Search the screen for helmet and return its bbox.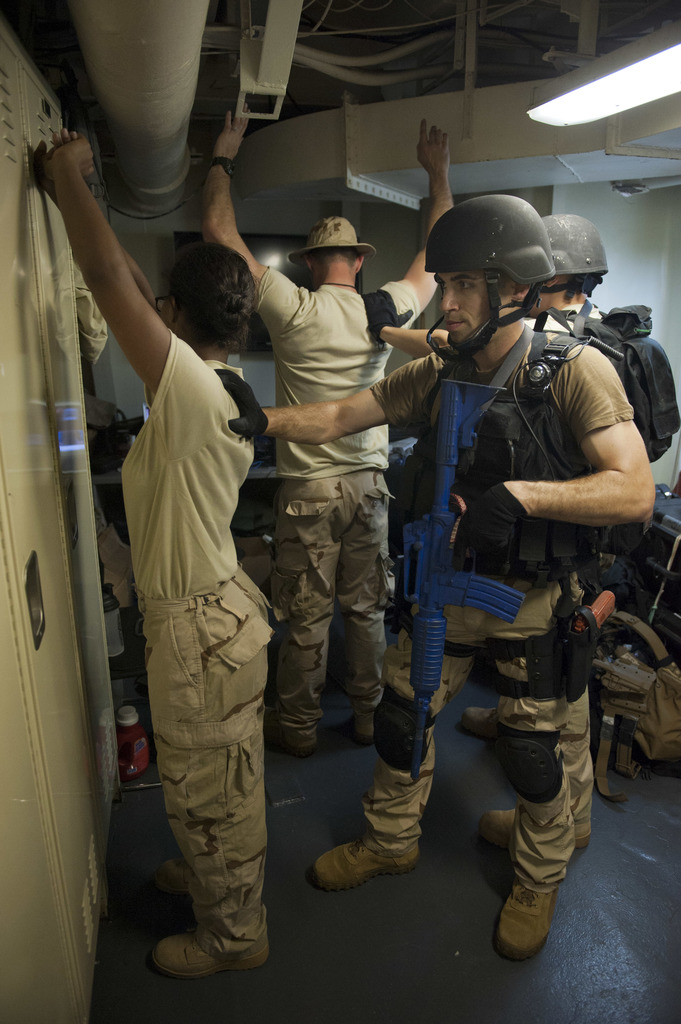
Found: [x1=536, y1=211, x2=611, y2=302].
